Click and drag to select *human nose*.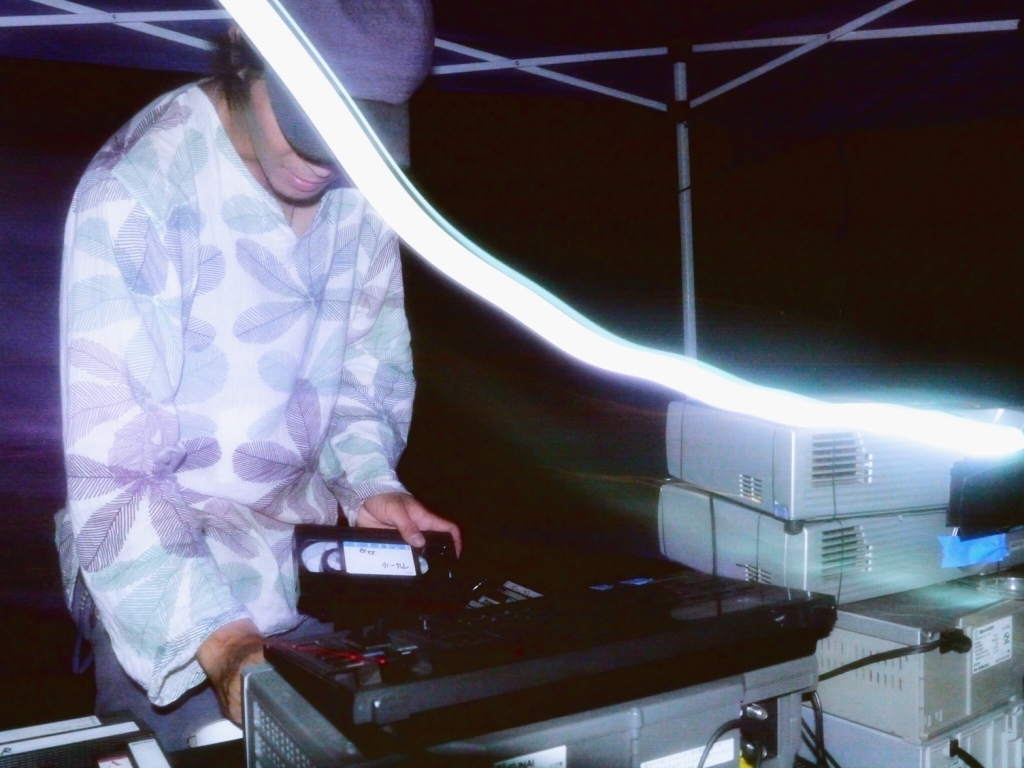
Selection: select_region(298, 158, 336, 179).
